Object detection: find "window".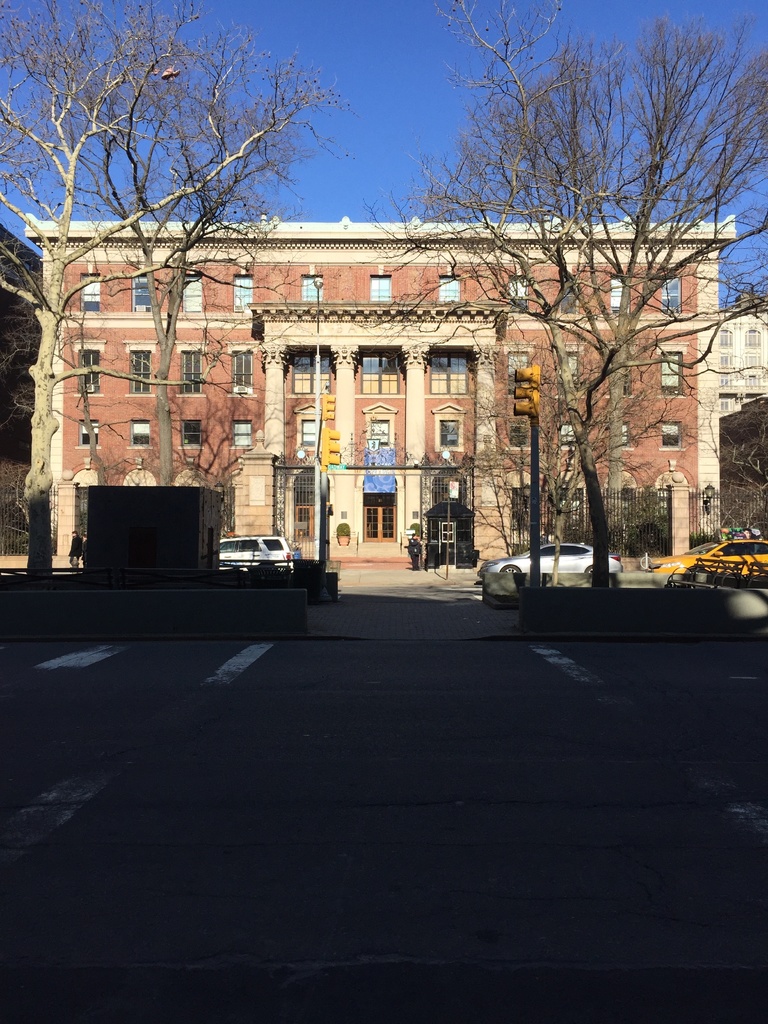
rect(234, 422, 253, 444).
